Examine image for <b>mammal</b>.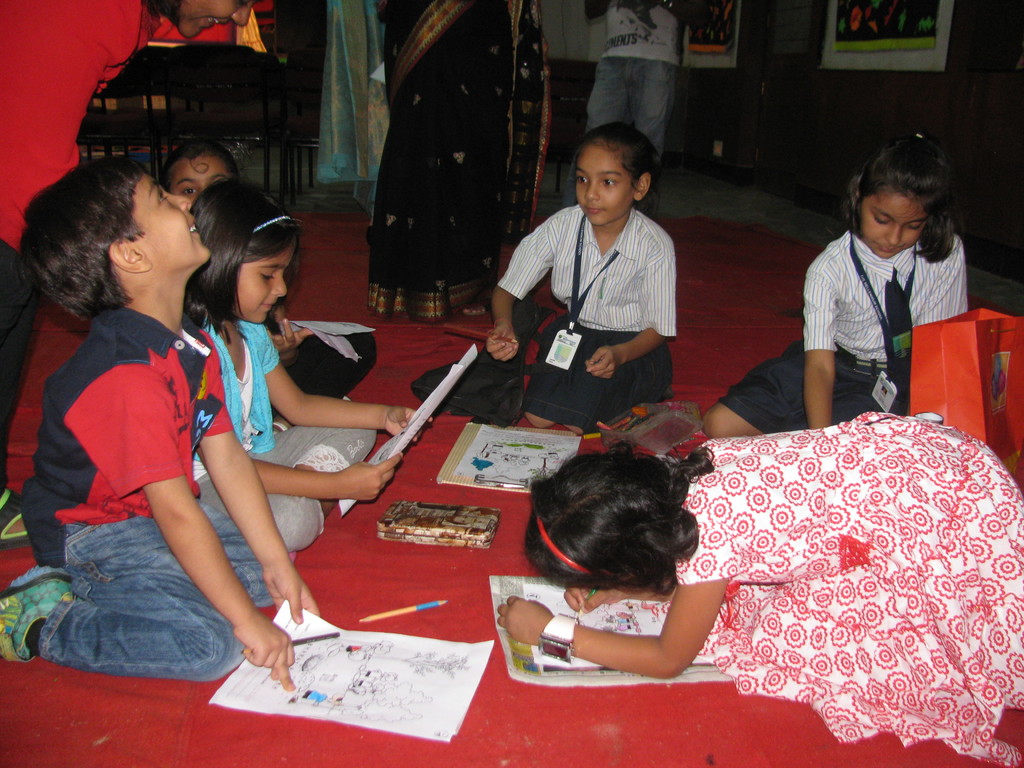
Examination result: l=703, t=132, r=972, b=445.
